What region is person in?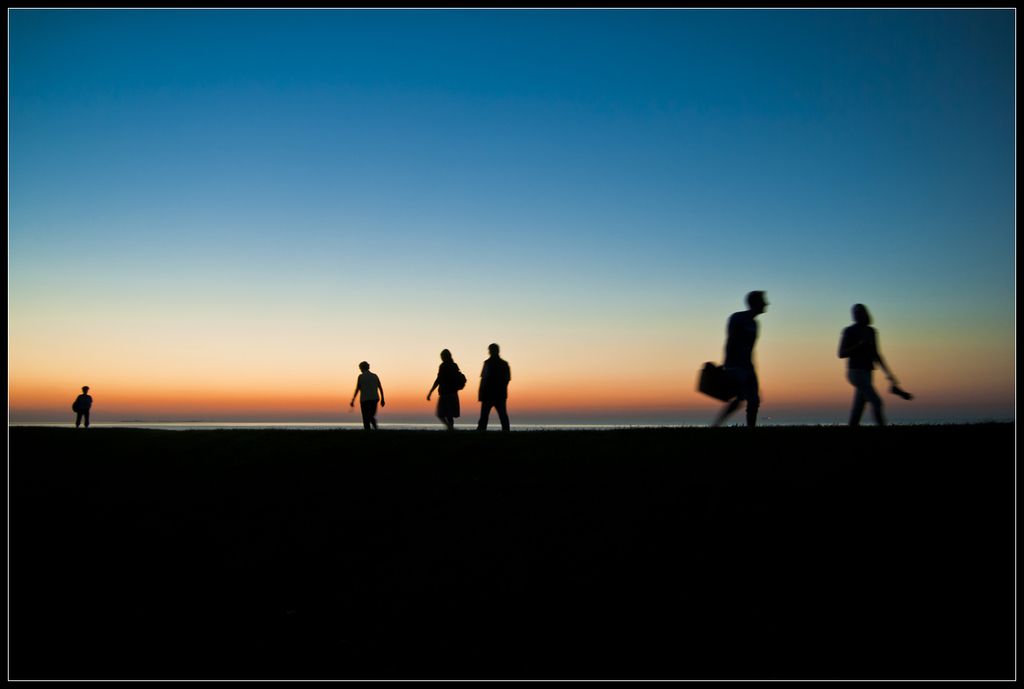
64 383 92 432.
